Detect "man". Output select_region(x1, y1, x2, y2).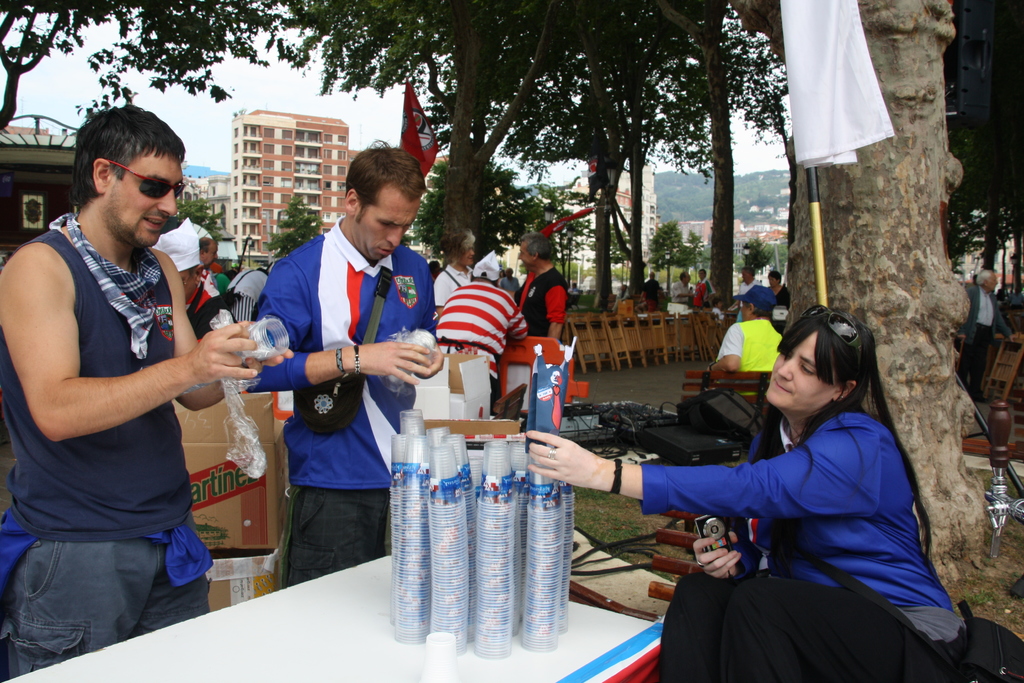
select_region(516, 232, 570, 345).
